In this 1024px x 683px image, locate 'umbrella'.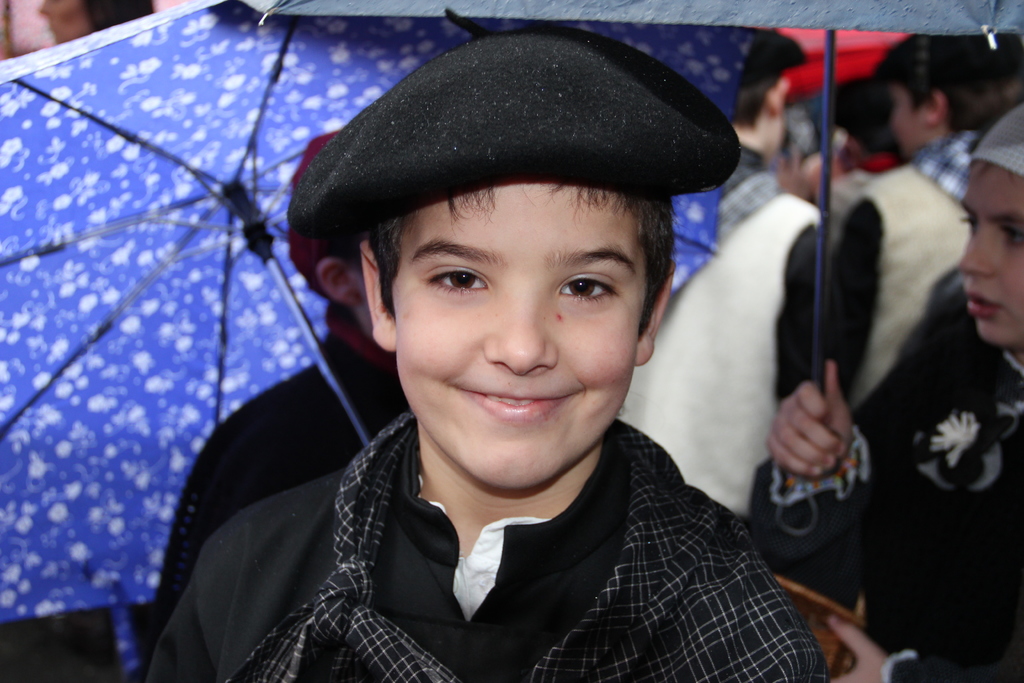
Bounding box: [left=0, top=0, right=757, bottom=673].
